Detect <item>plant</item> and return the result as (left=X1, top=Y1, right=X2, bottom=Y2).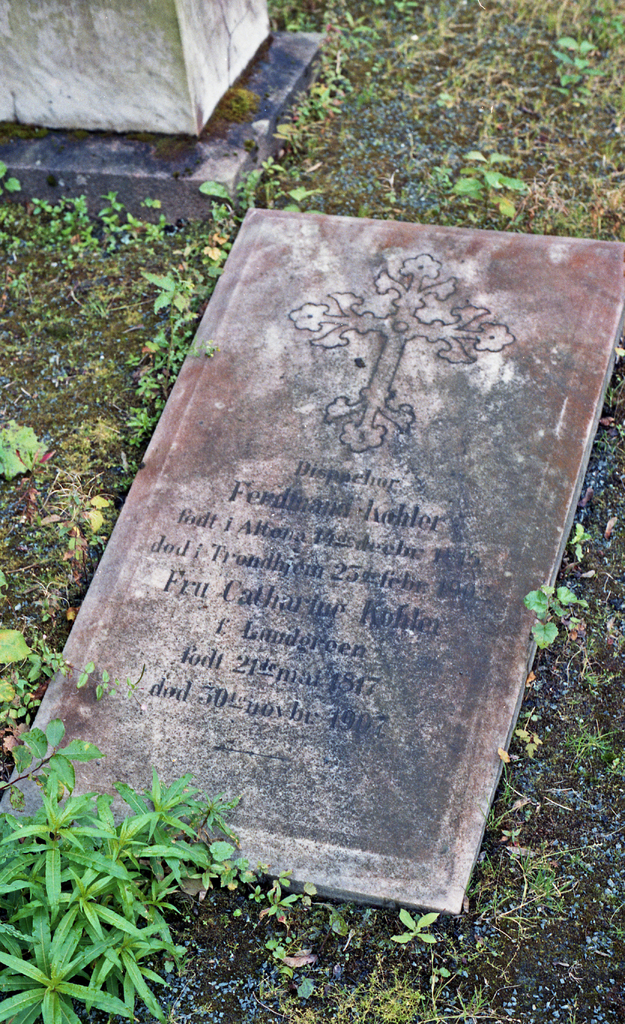
(left=4, top=643, right=121, bottom=712).
